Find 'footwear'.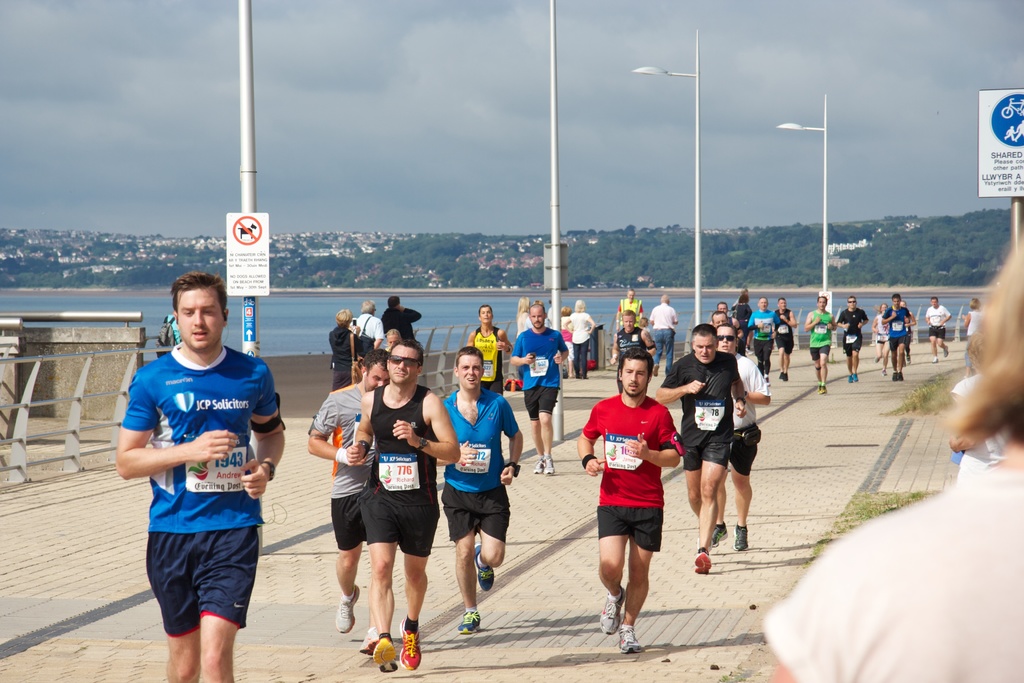
762, 374, 771, 386.
